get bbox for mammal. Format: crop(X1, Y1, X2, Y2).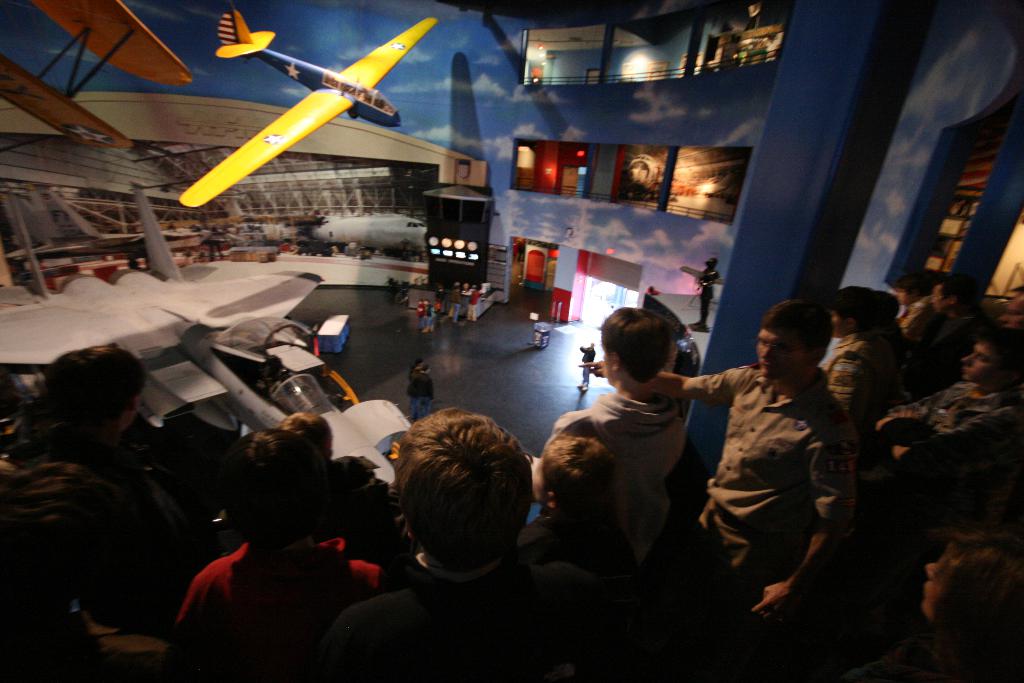
crop(13, 340, 154, 643).
